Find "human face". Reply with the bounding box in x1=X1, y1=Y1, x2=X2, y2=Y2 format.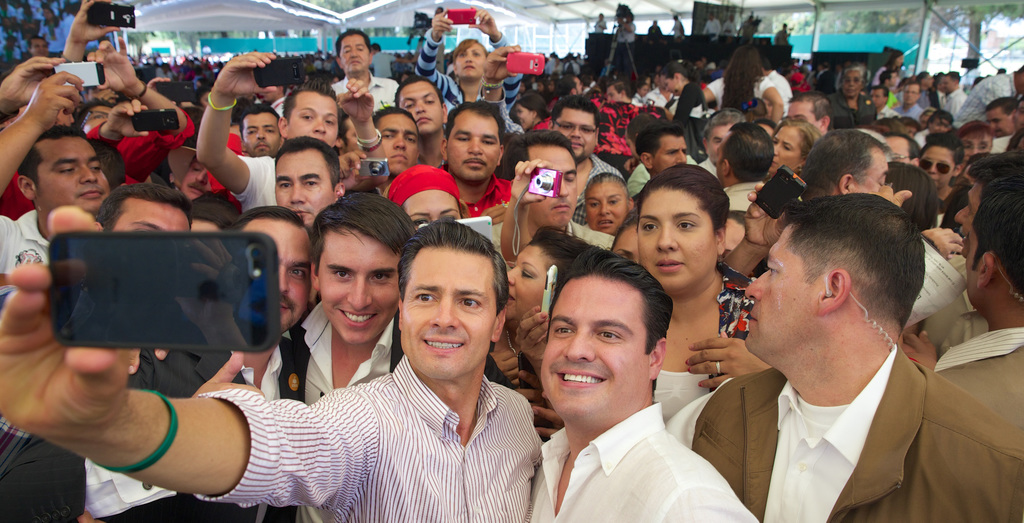
x1=274, y1=152, x2=329, y2=224.
